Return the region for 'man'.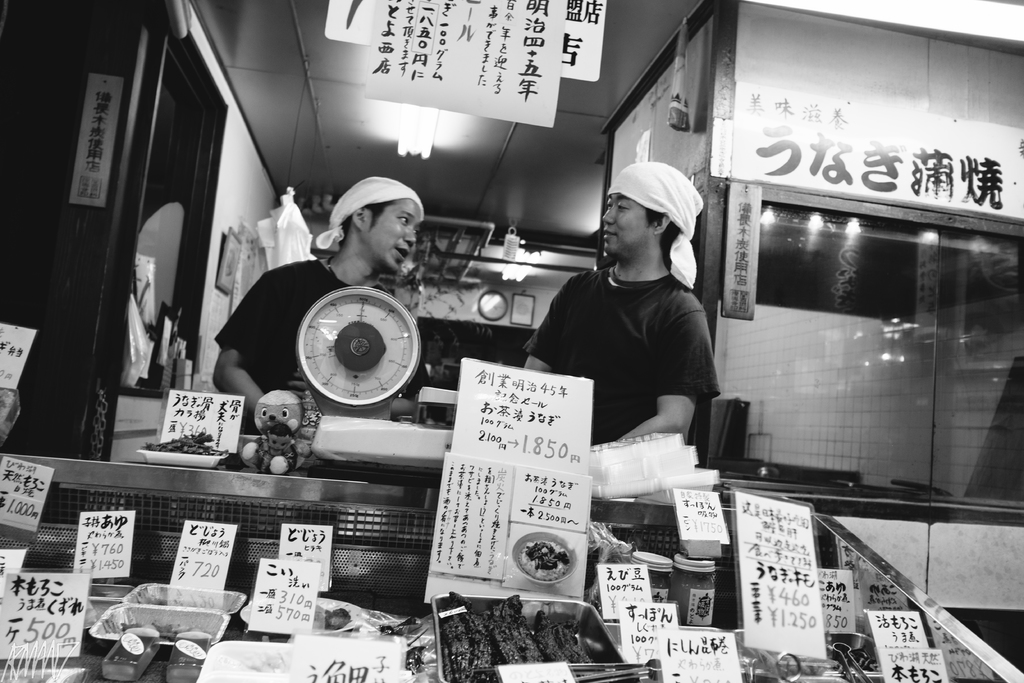
l=192, t=183, r=429, b=441.
